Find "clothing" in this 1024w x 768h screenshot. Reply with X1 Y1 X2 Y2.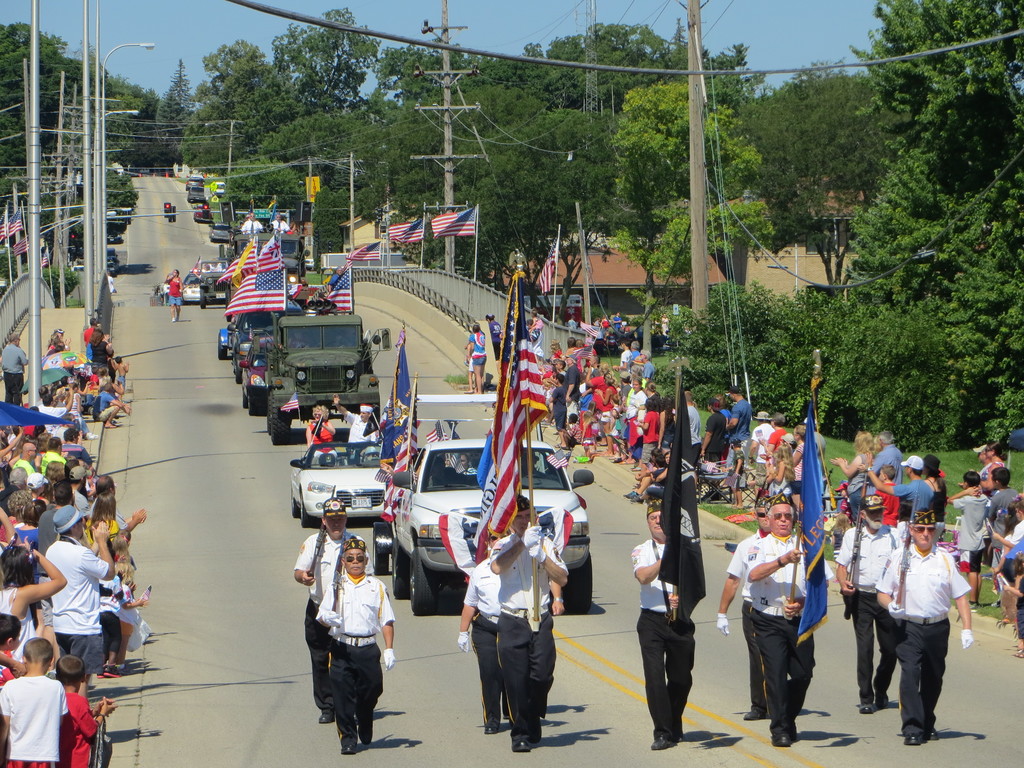
636 539 703 733.
